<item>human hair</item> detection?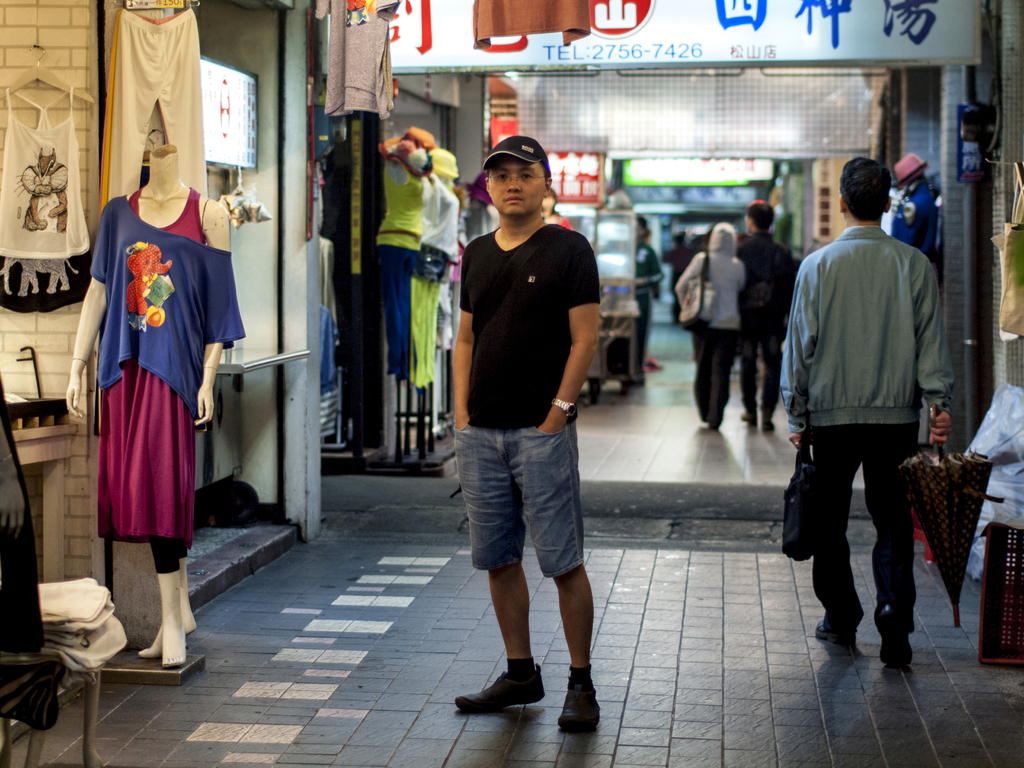
706 221 737 258
